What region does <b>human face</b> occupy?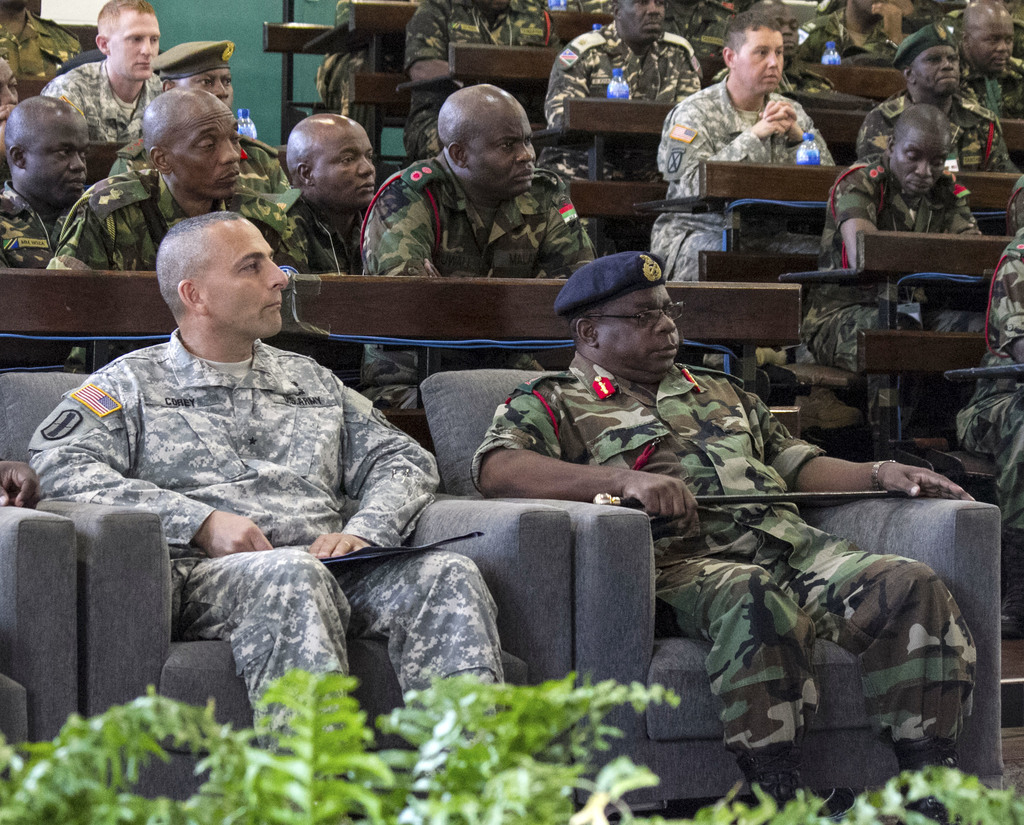
[left=202, top=217, right=285, bottom=342].
